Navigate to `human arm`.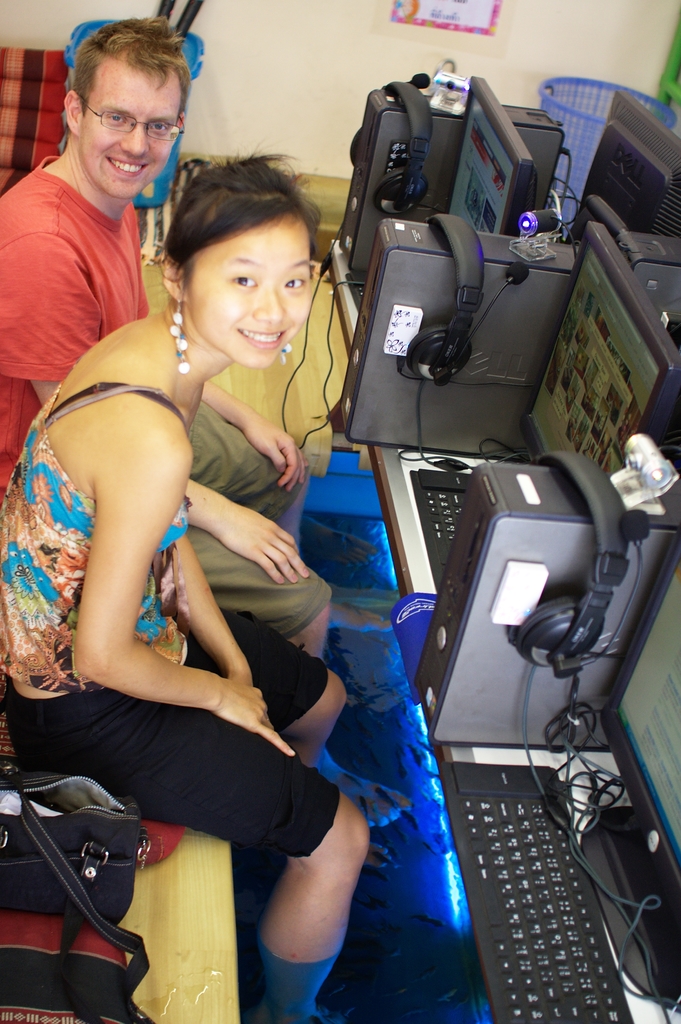
Navigation target: <bbox>186, 475, 308, 583</bbox>.
